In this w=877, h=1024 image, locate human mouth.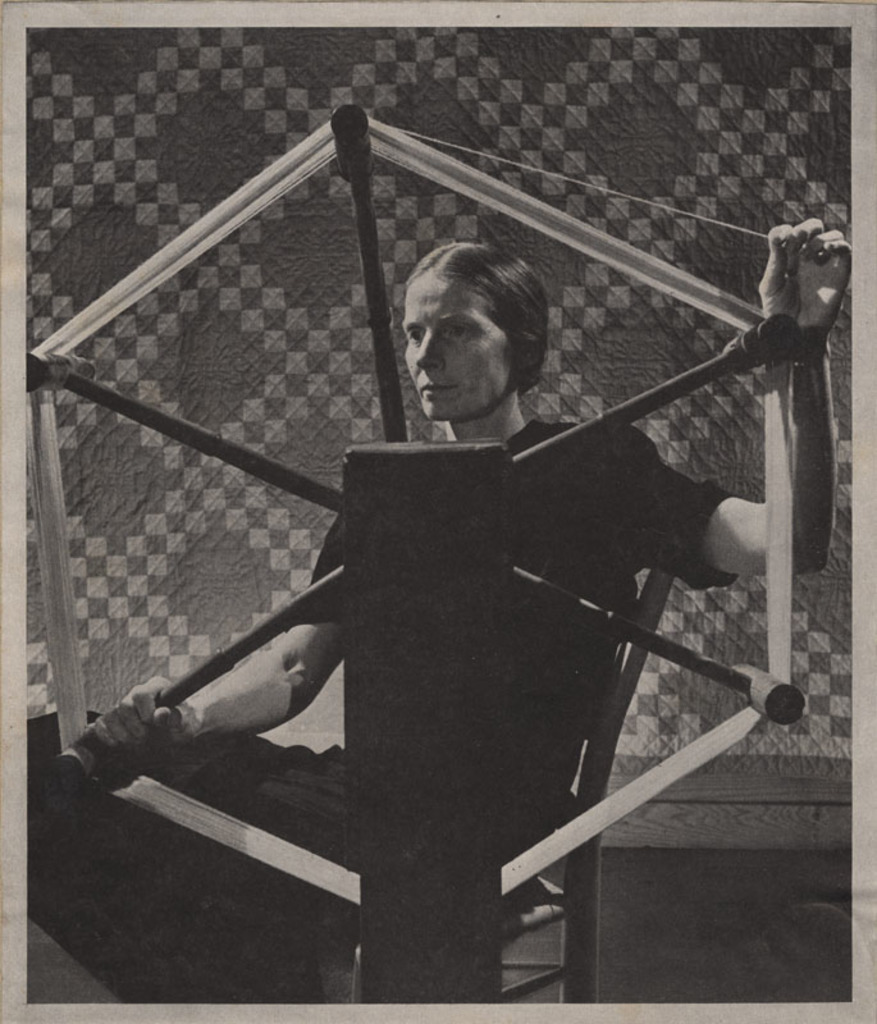
Bounding box: 417:384:451:393.
